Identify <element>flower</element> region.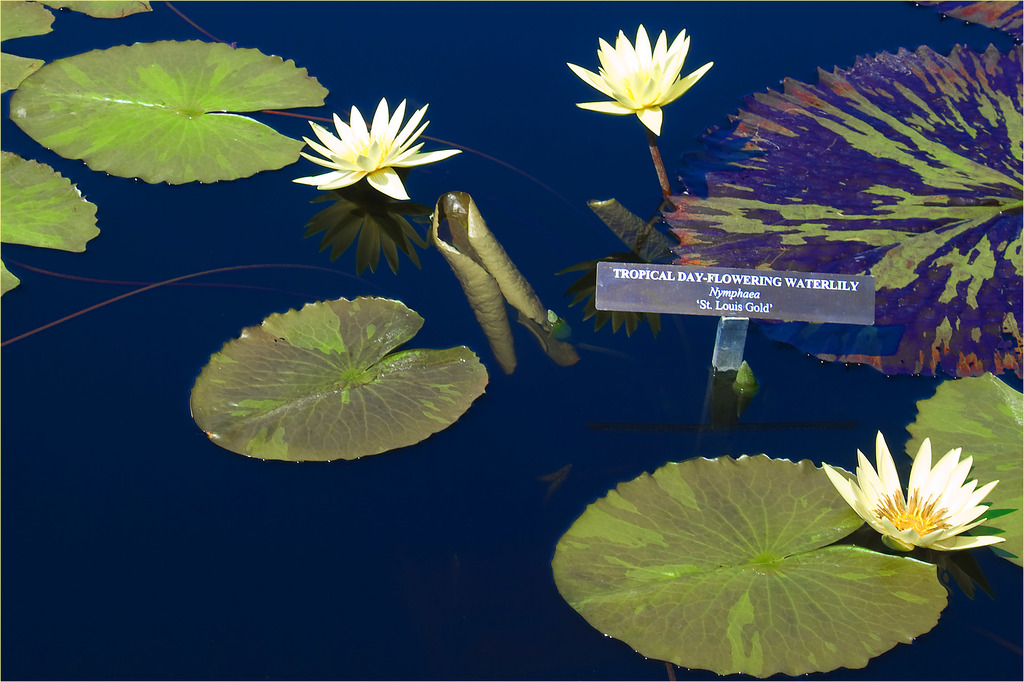
Region: <region>288, 90, 461, 204</region>.
